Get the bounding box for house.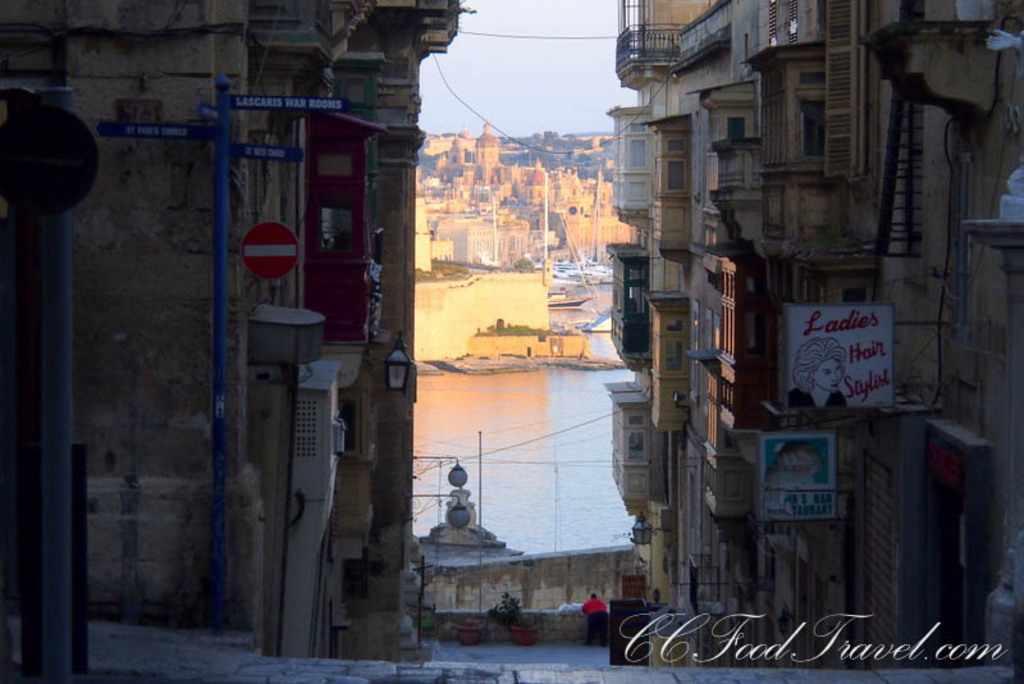
[left=602, top=0, right=1023, bottom=669].
